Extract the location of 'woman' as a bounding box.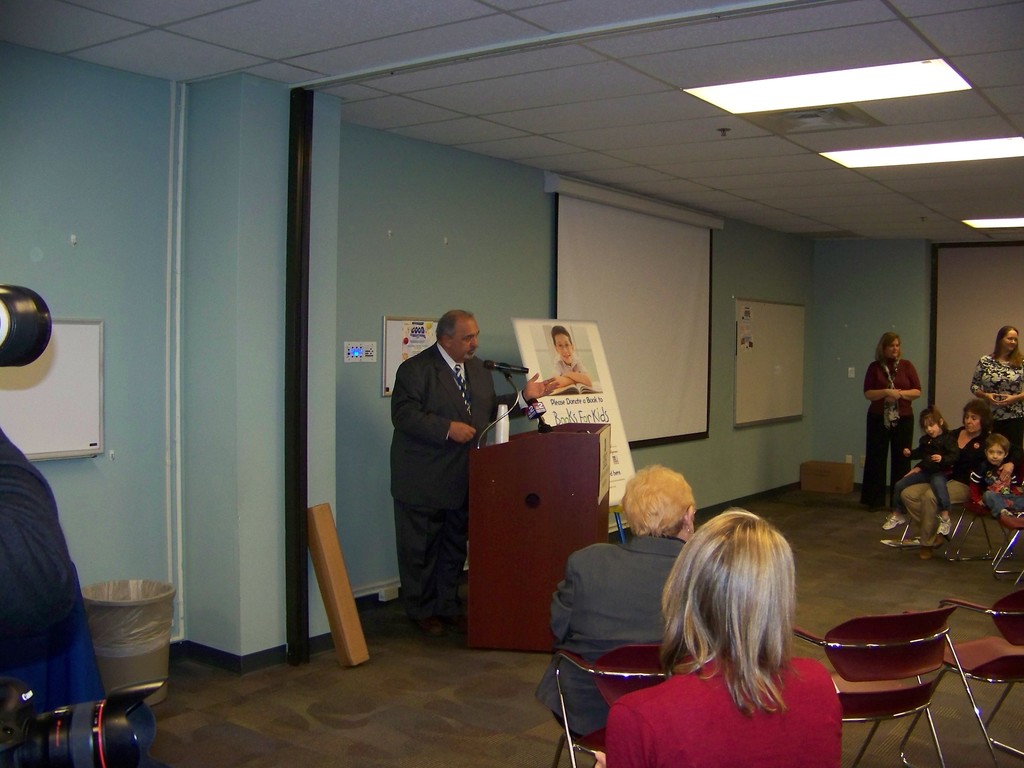
Rect(969, 325, 1023, 455).
